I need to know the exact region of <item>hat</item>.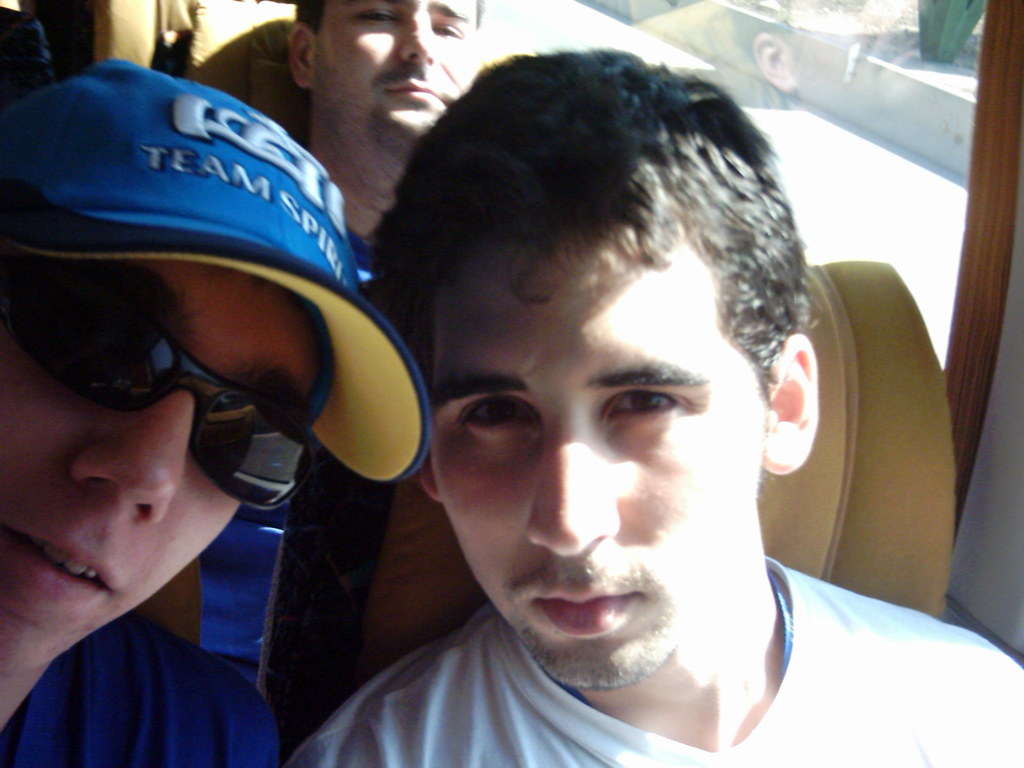
Region: 0, 52, 438, 487.
